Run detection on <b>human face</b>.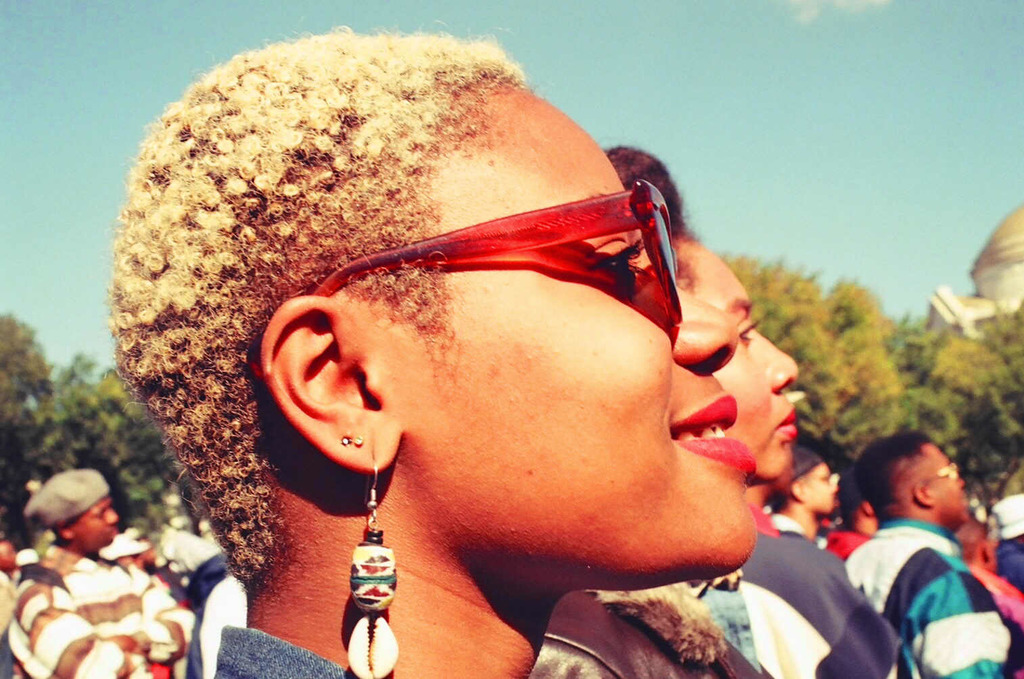
Result: [937,450,978,519].
